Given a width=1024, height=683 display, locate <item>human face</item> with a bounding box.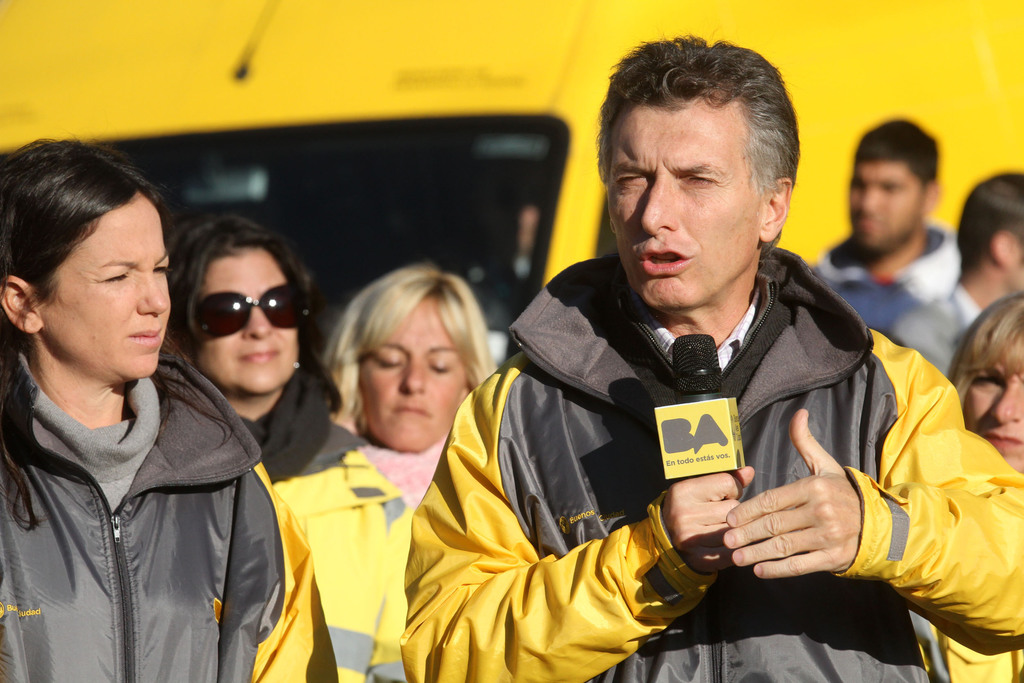
Located: (963,350,1023,472).
